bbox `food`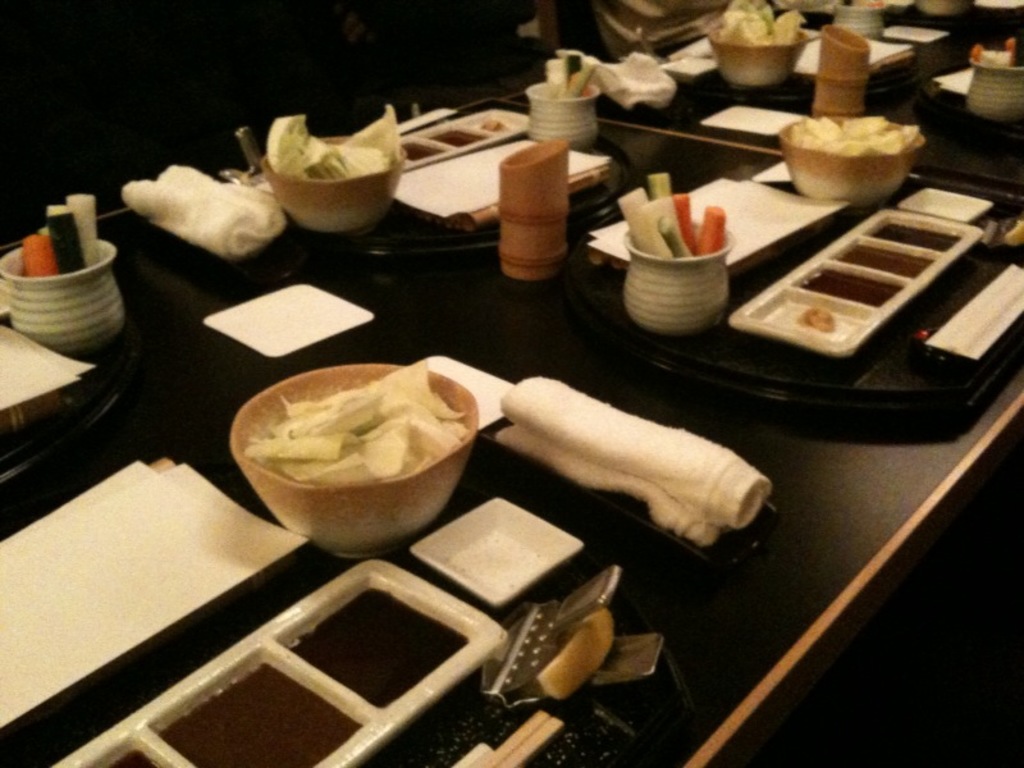
236 356 486 534
